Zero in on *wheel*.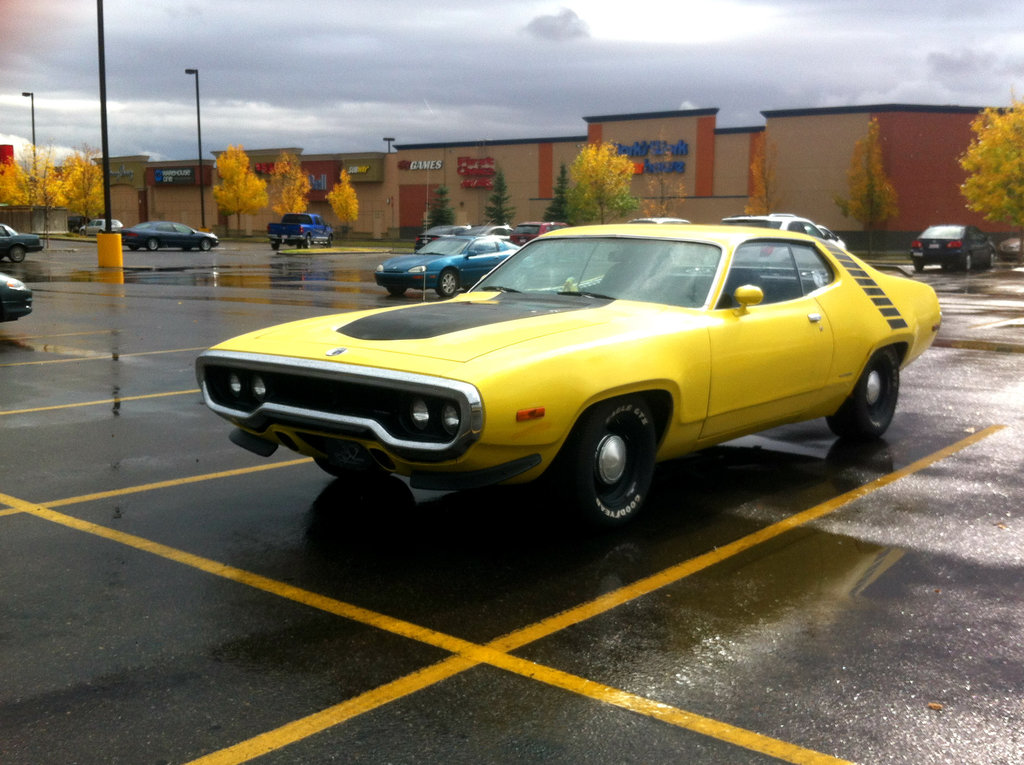
Zeroed in: bbox(203, 239, 213, 254).
